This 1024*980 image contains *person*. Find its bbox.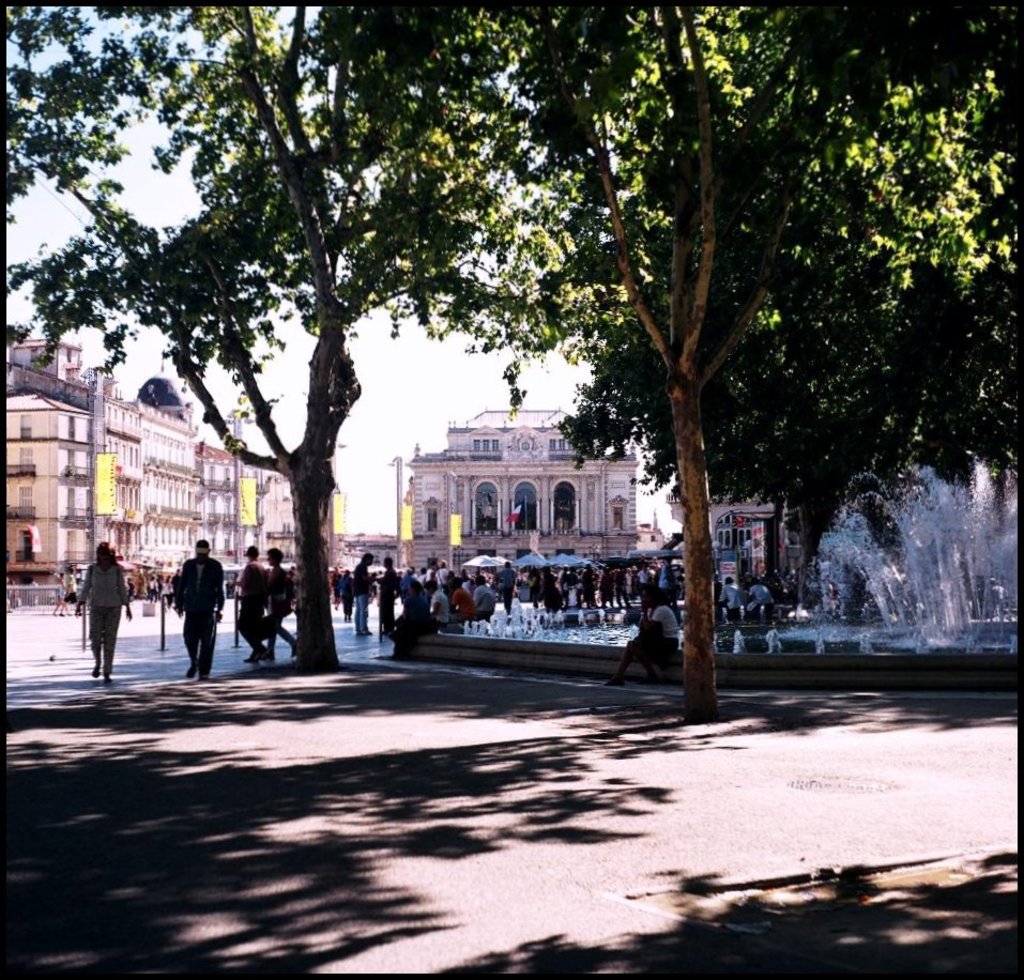
<box>259,538,305,661</box>.
